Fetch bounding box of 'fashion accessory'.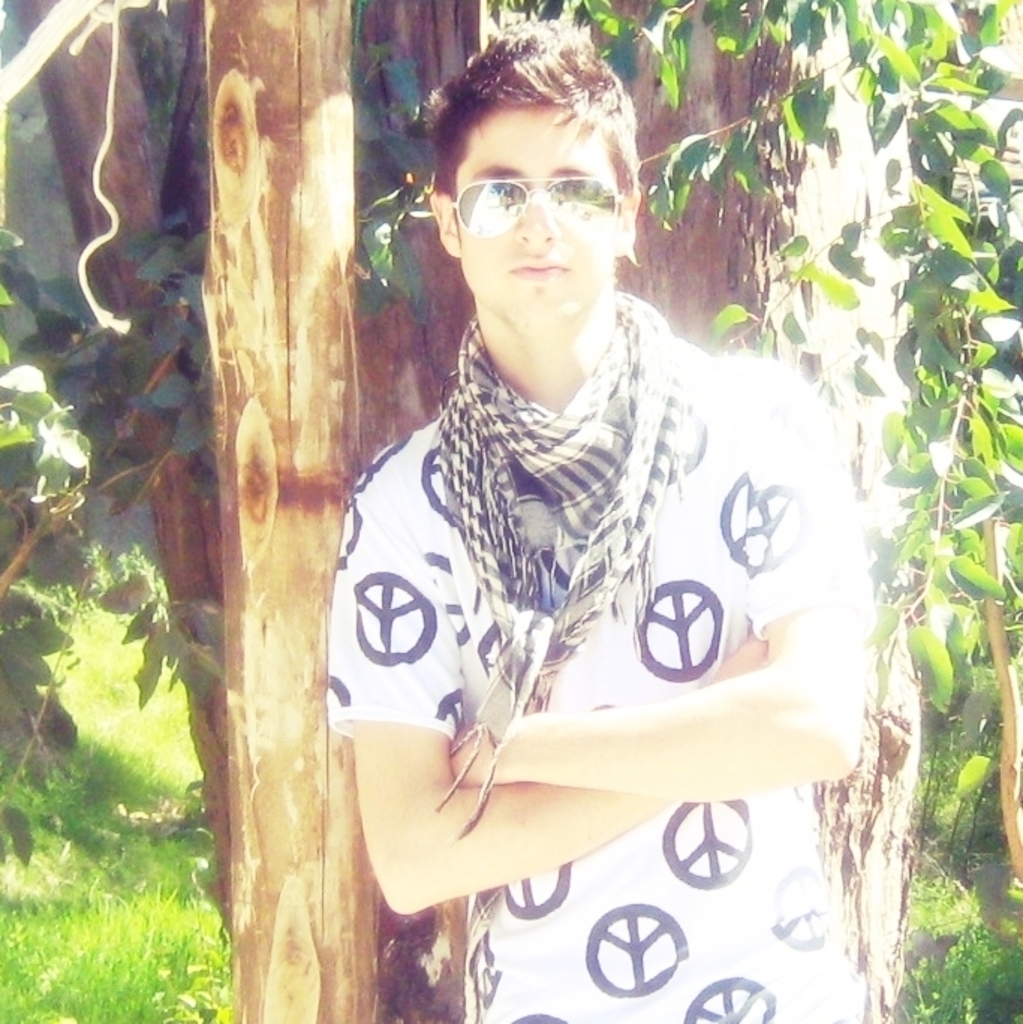
Bbox: pyautogui.locateOnScreen(428, 293, 722, 846).
